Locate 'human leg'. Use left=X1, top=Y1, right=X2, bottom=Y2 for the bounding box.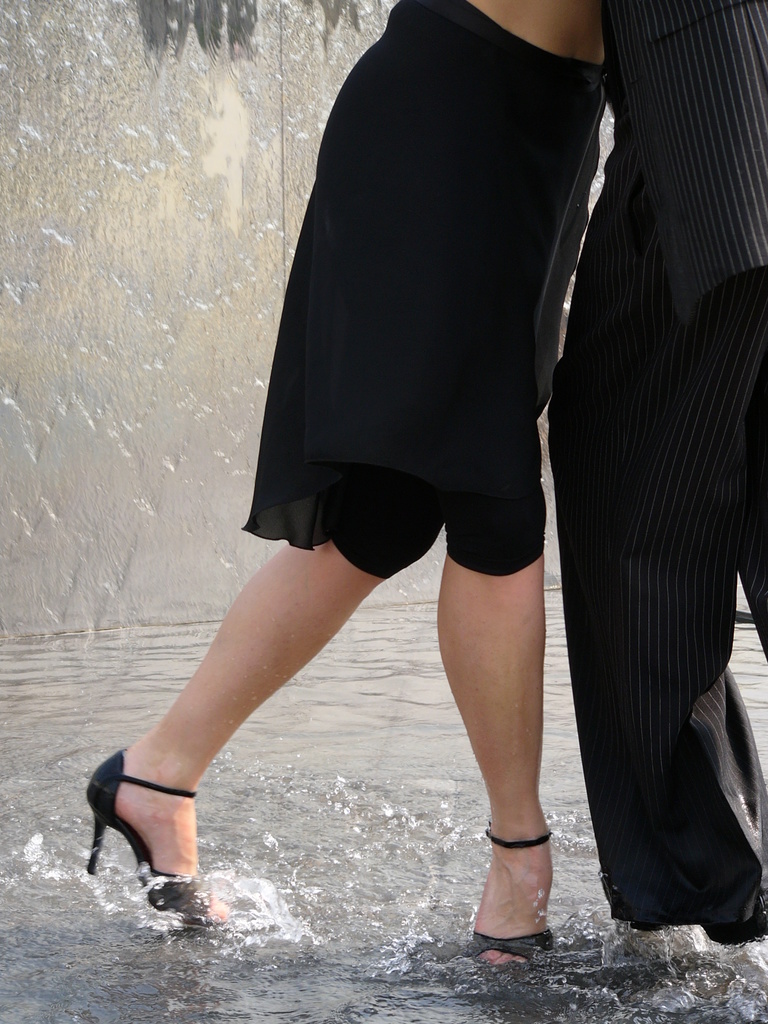
left=81, top=70, right=604, bottom=922.
